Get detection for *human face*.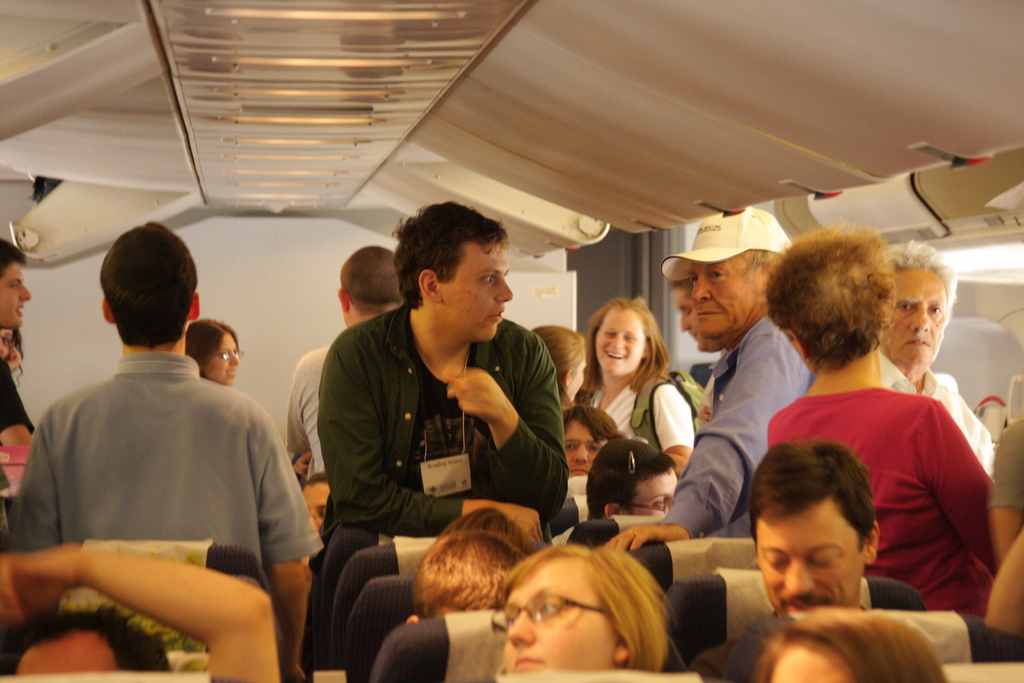
Detection: {"x1": 621, "y1": 462, "x2": 678, "y2": 514}.
